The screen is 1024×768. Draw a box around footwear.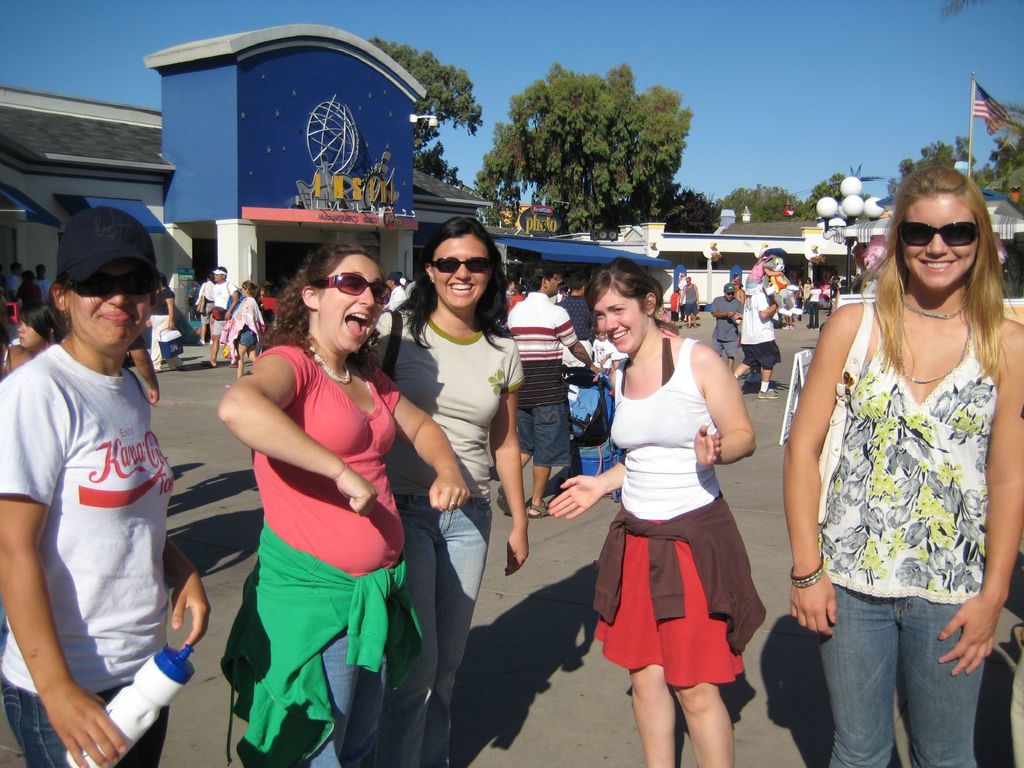
left=493, top=480, right=509, bottom=516.
